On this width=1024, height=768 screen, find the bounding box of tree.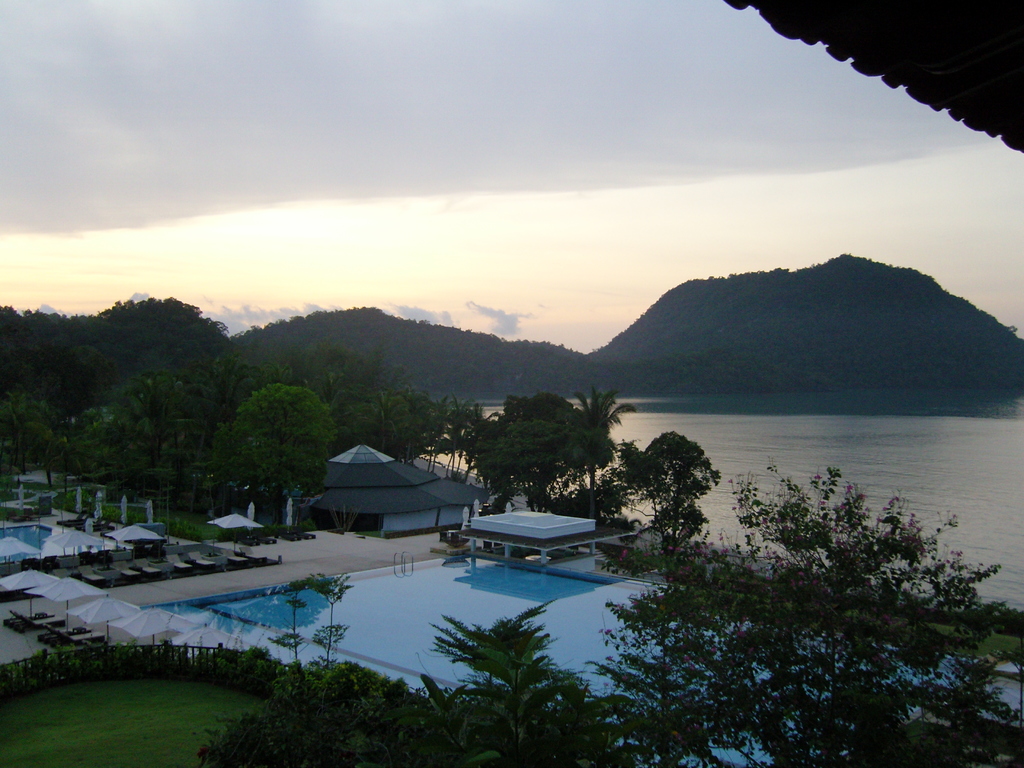
Bounding box: {"x1": 420, "y1": 391, "x2": 451, "y2": 474}.
